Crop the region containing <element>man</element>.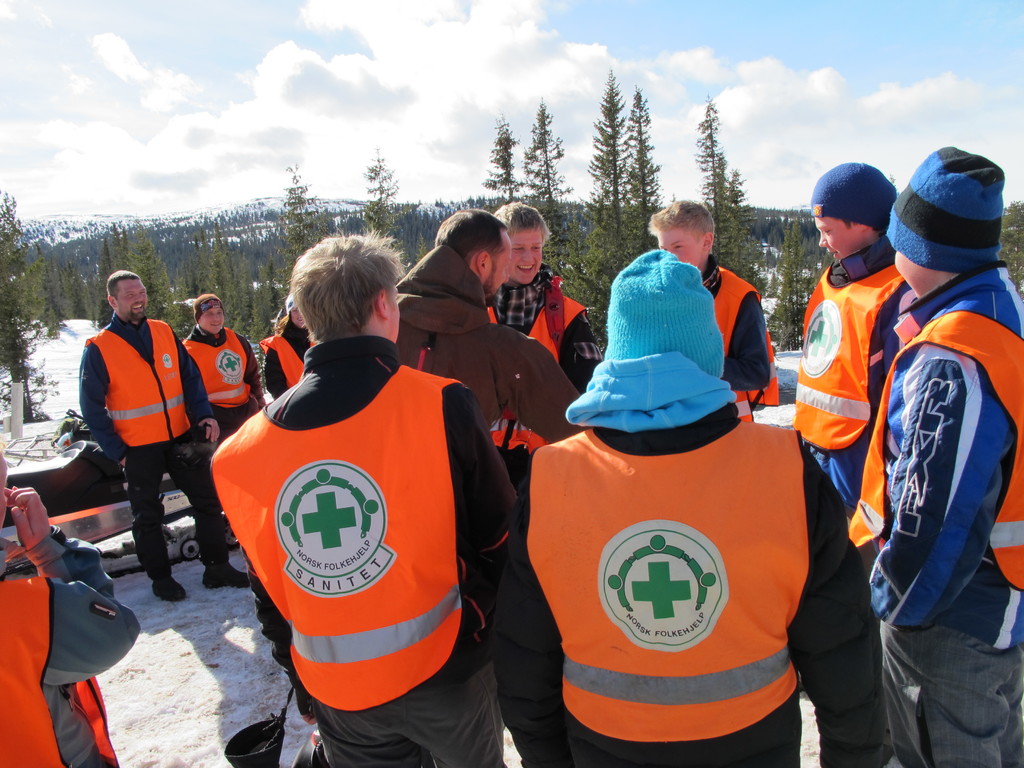
Crop region: 542, 249, 881, 767.
